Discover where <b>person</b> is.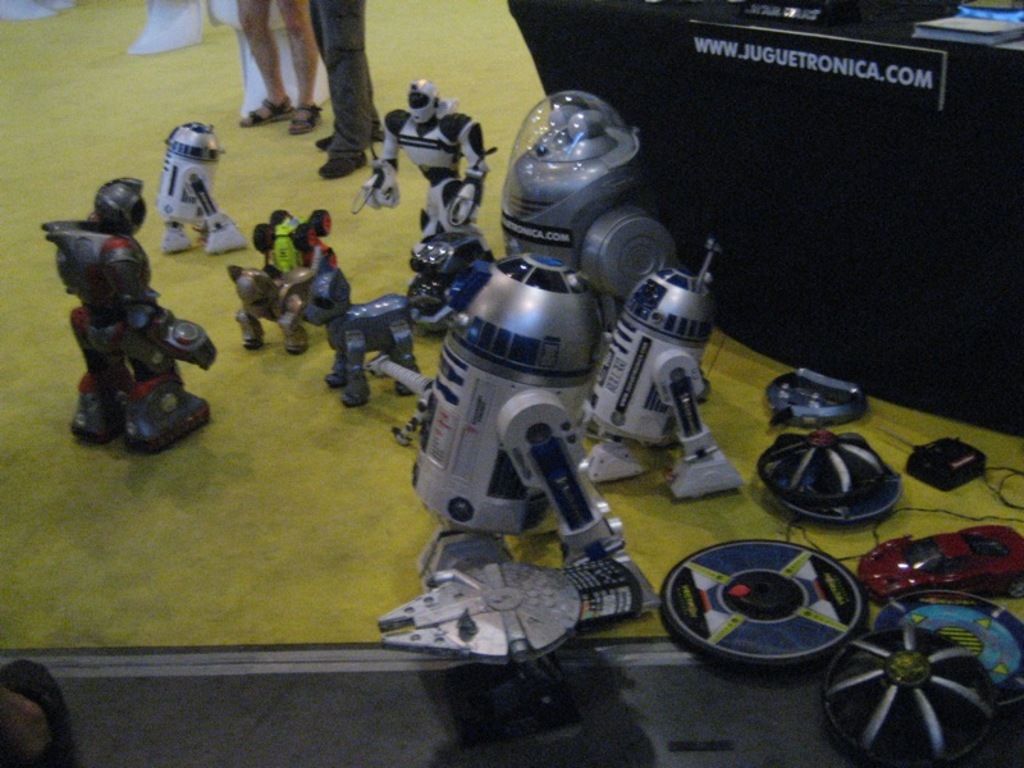
Discovered at Rect(230, 0, 332, 154).
